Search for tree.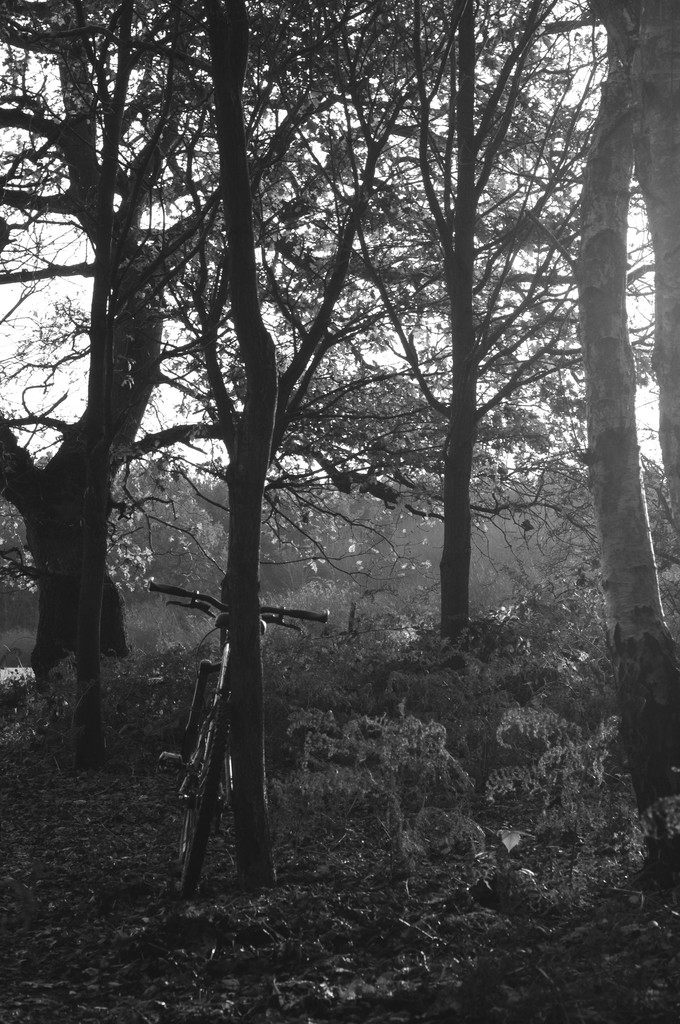
Found at BBox(563, 1, 679, 794).
